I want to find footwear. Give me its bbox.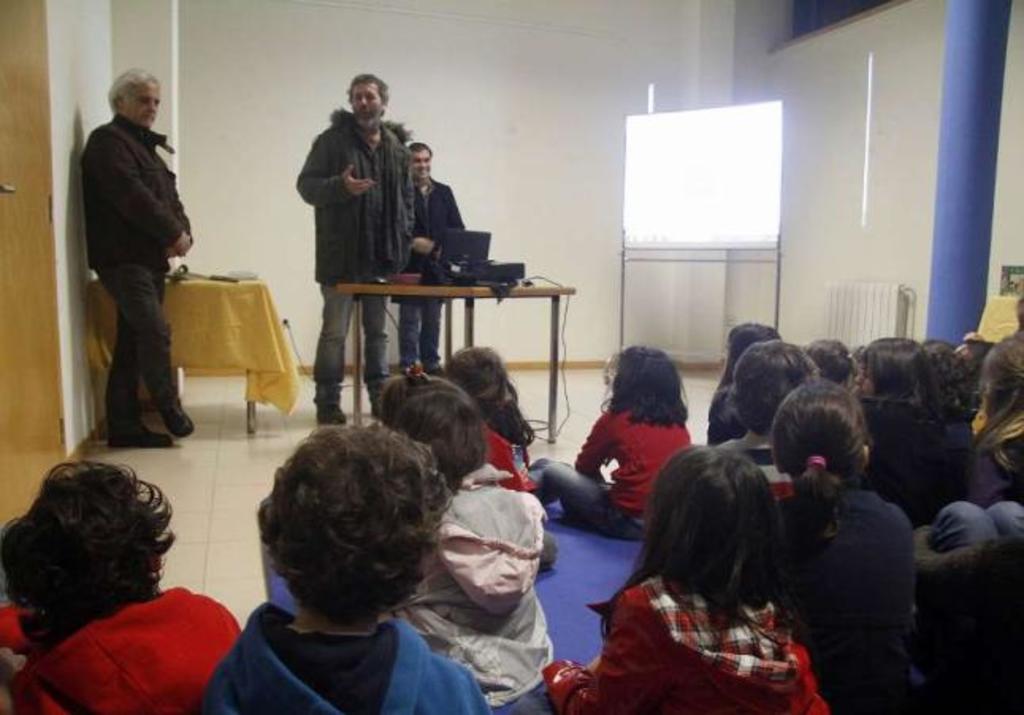
left=160, top=395, right=197, bottom=438.
